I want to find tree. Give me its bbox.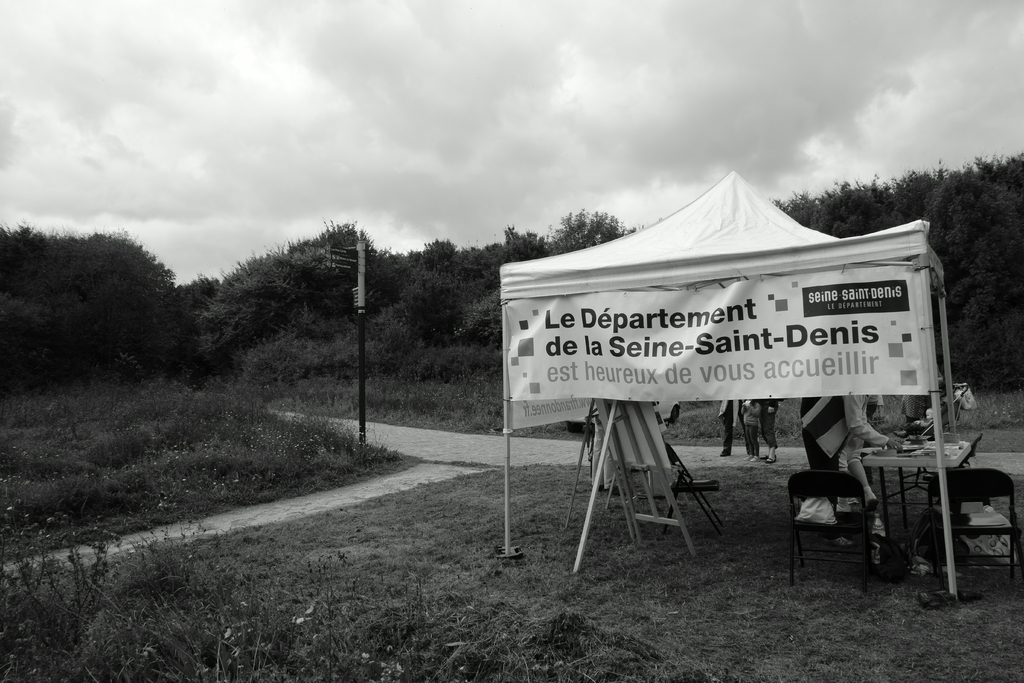
select_region(903, 145, 1023, 391).
